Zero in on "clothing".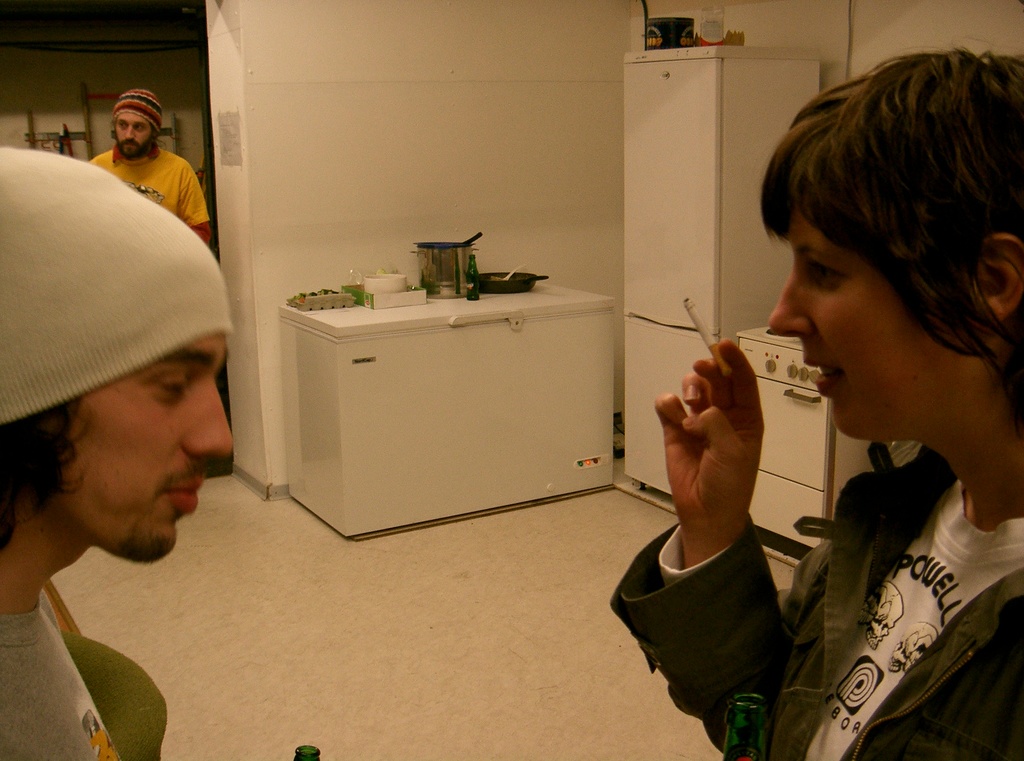
Zeroed in: 0/587/130/760.
